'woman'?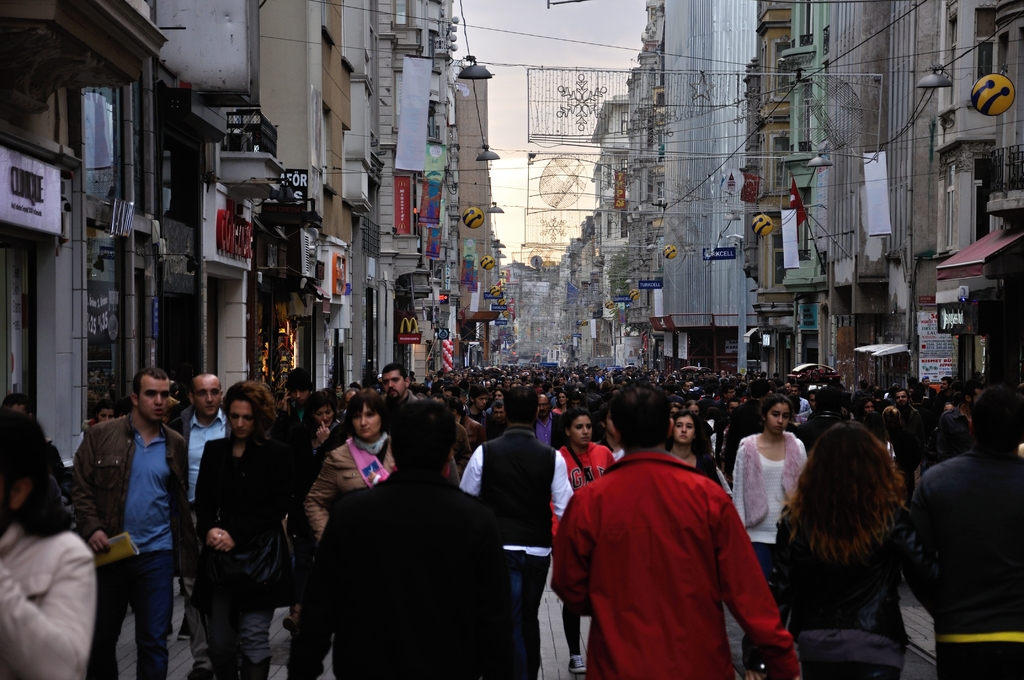
(739,389,821,552)
